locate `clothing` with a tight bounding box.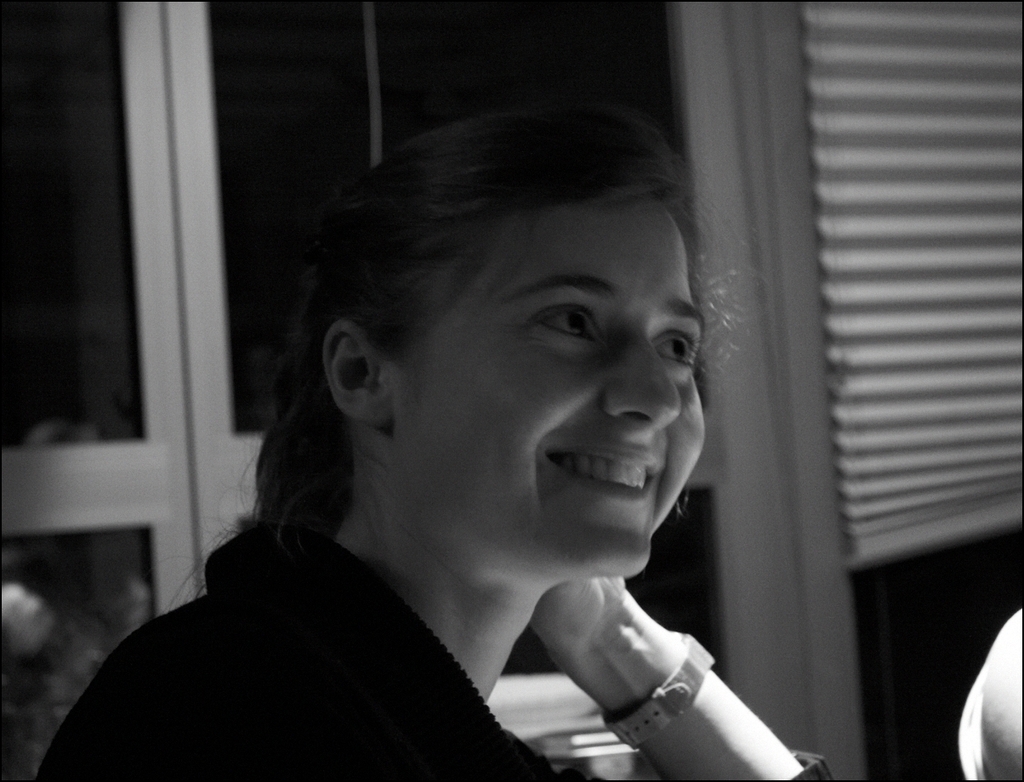
bbox(30, 524, 829, 781).
